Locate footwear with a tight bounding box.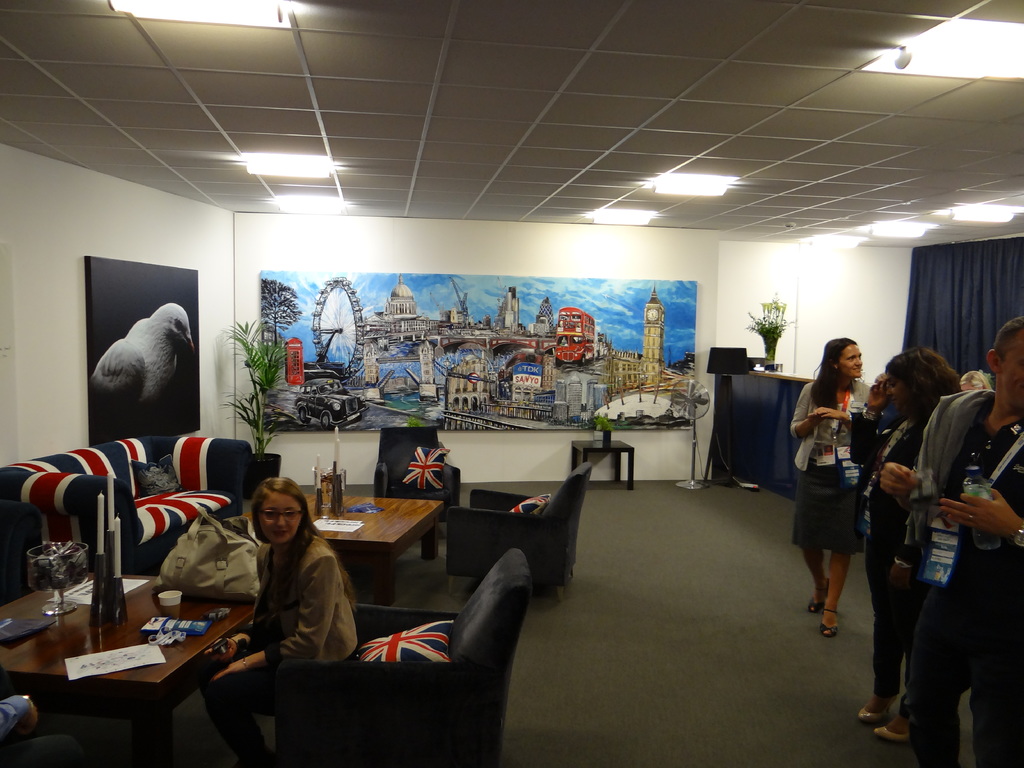
box=[860, 697, 888, 722].
